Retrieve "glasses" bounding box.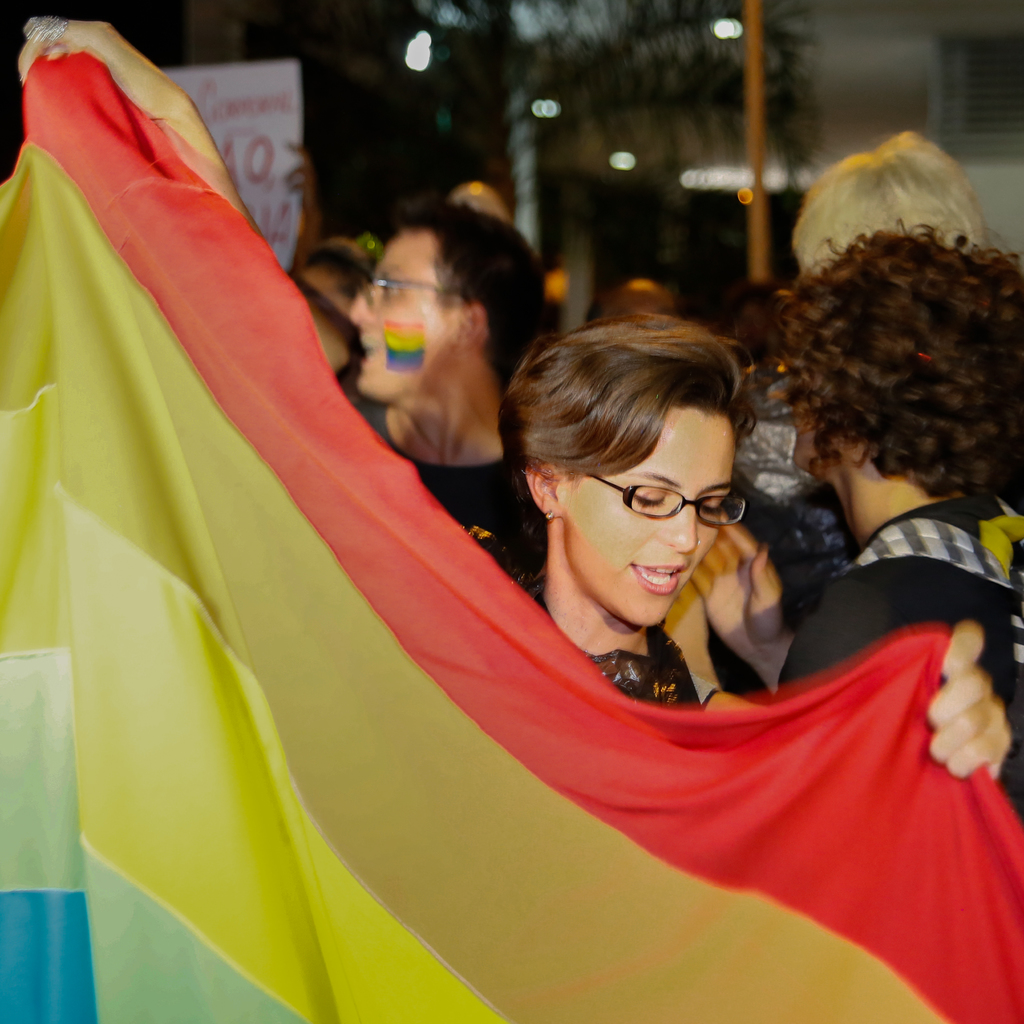
Bounding box: crop(370, 276, 447, 309).
